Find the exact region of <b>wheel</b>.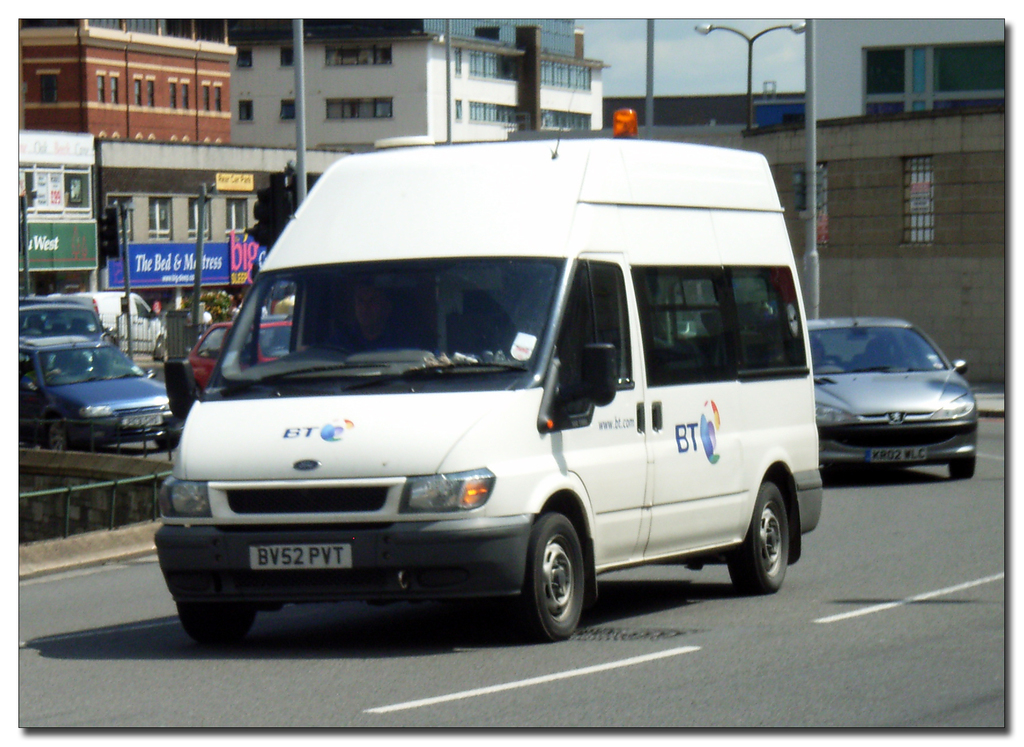
Exact region: 43/414/86/452.
